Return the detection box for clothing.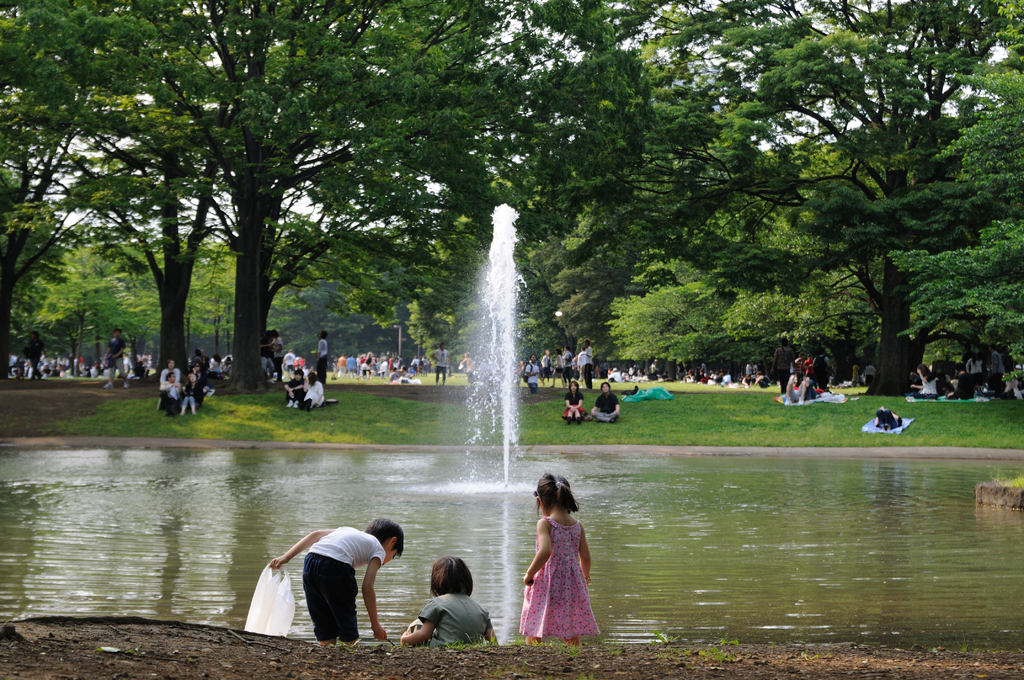
Rect(552, 354, 566, 373).
